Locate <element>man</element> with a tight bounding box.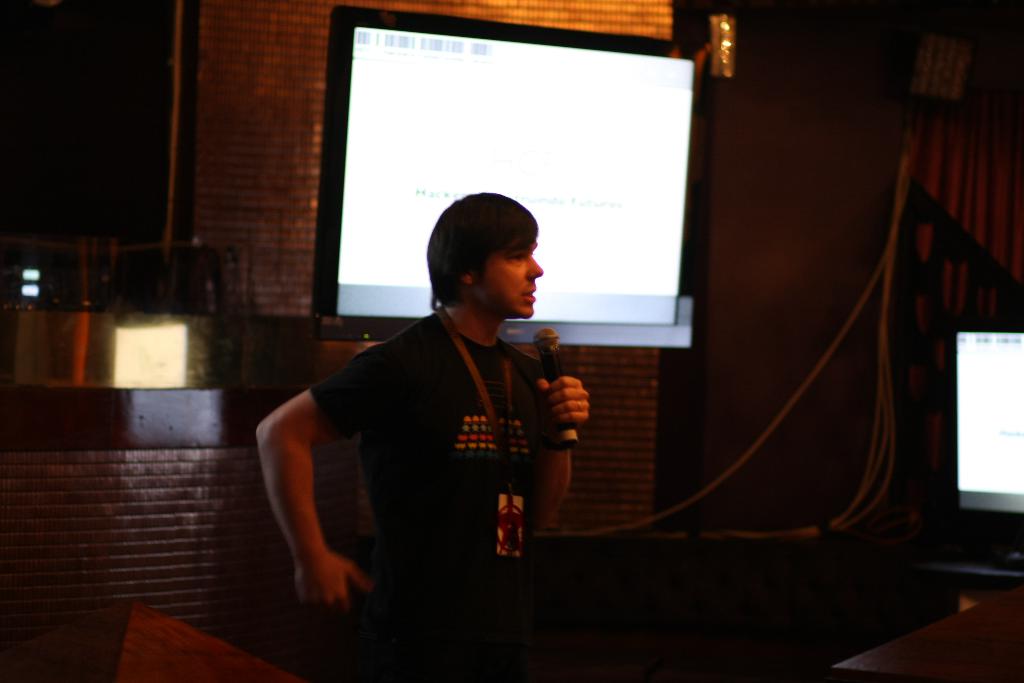
[261,190,624,680].
